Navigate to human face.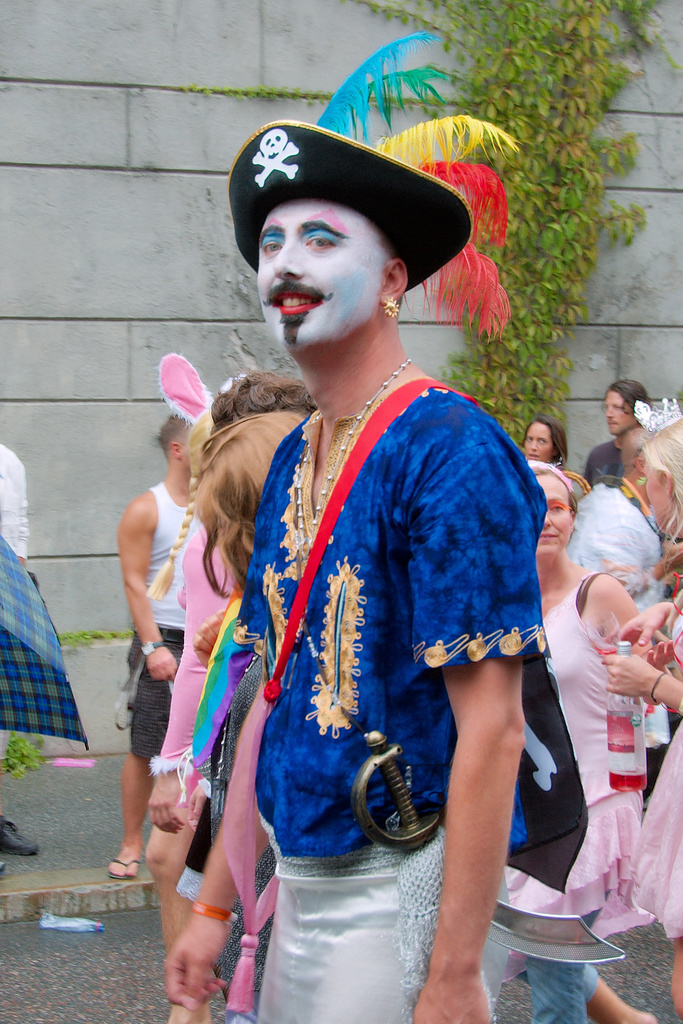
Navigation target: detection(524, 423, 557, 465).
